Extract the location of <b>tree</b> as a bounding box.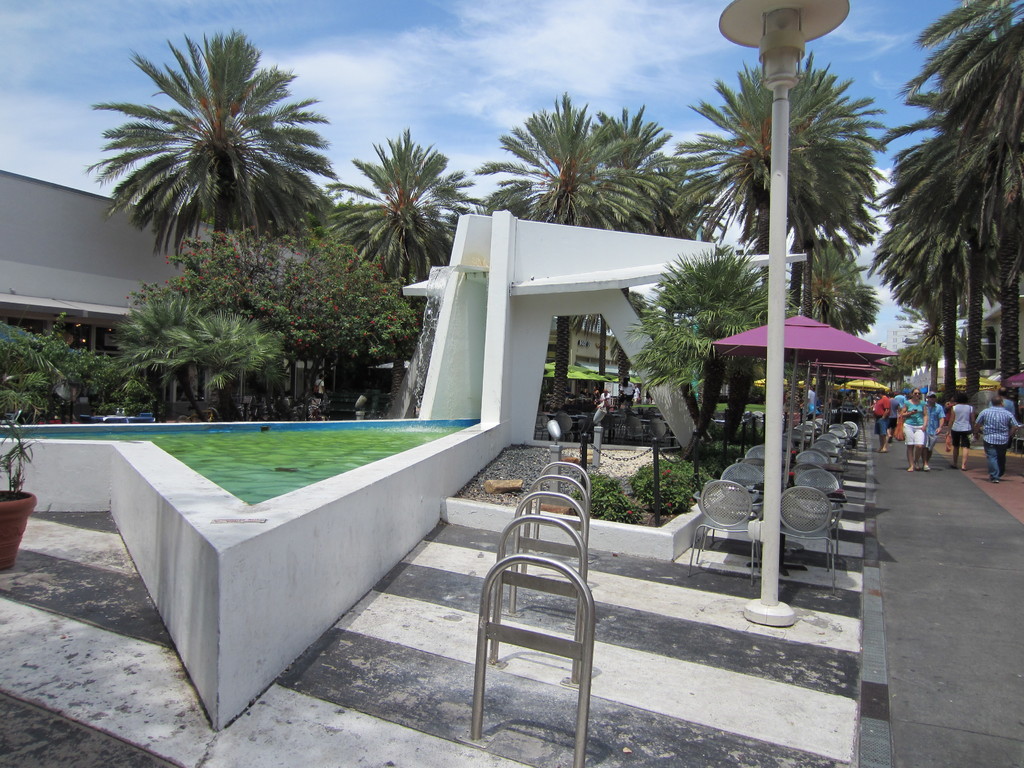
<region>669, 60, 906, 338</region>.
